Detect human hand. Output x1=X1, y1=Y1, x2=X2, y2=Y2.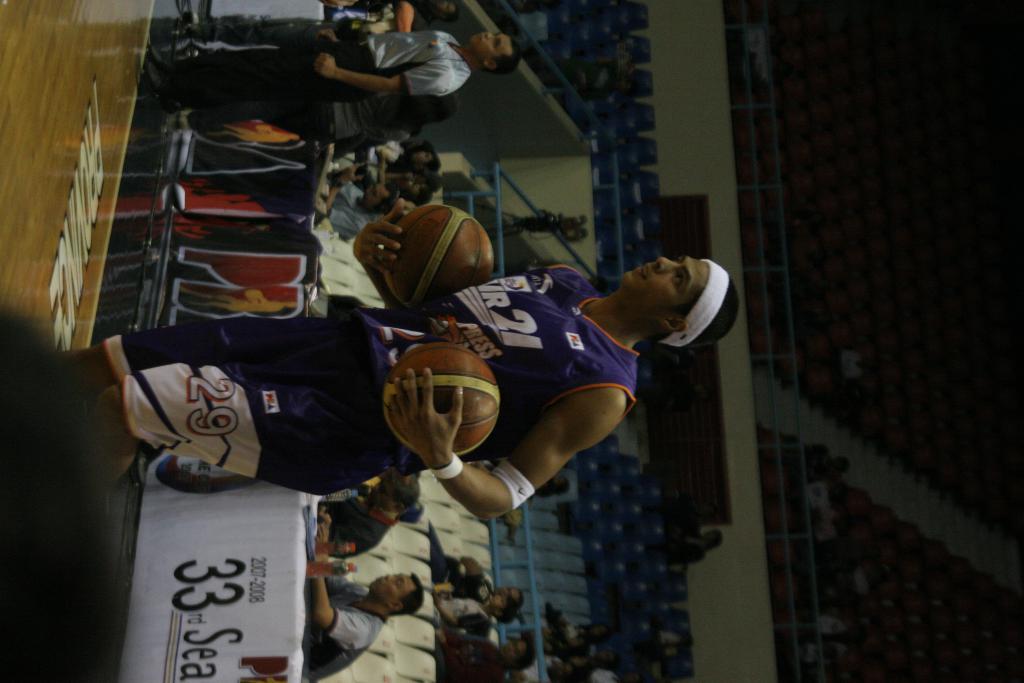
x1=335, y1=162, x2=366, y2=186.
